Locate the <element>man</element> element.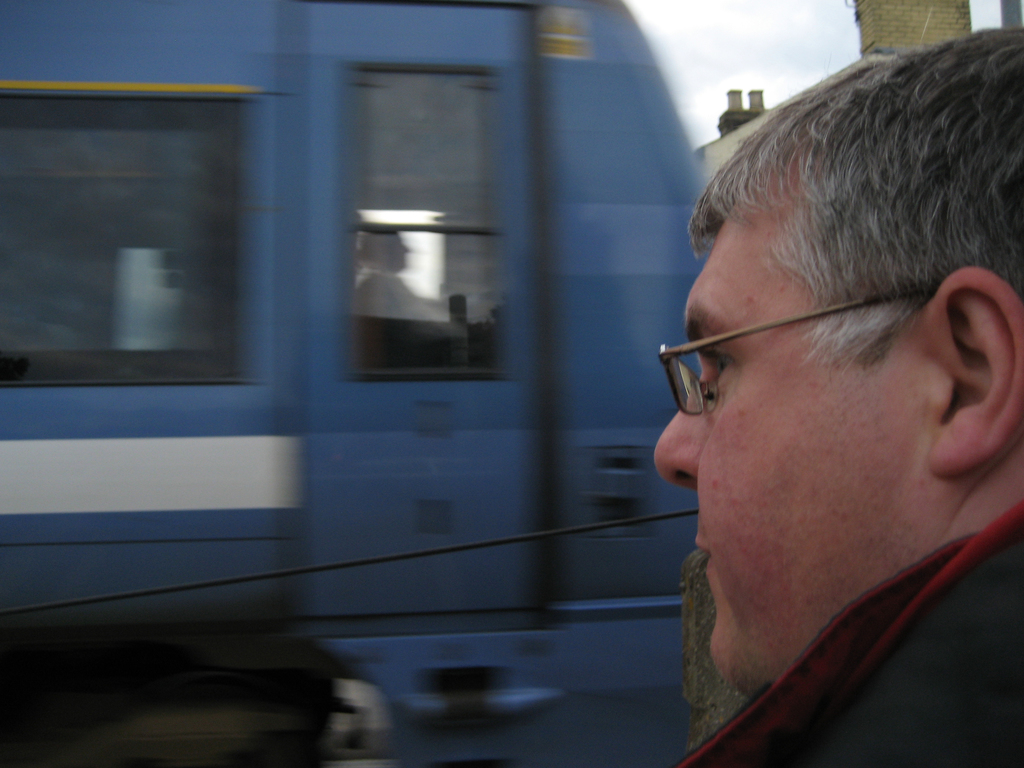
Element bbox: 587, 24, 1023, 767.
